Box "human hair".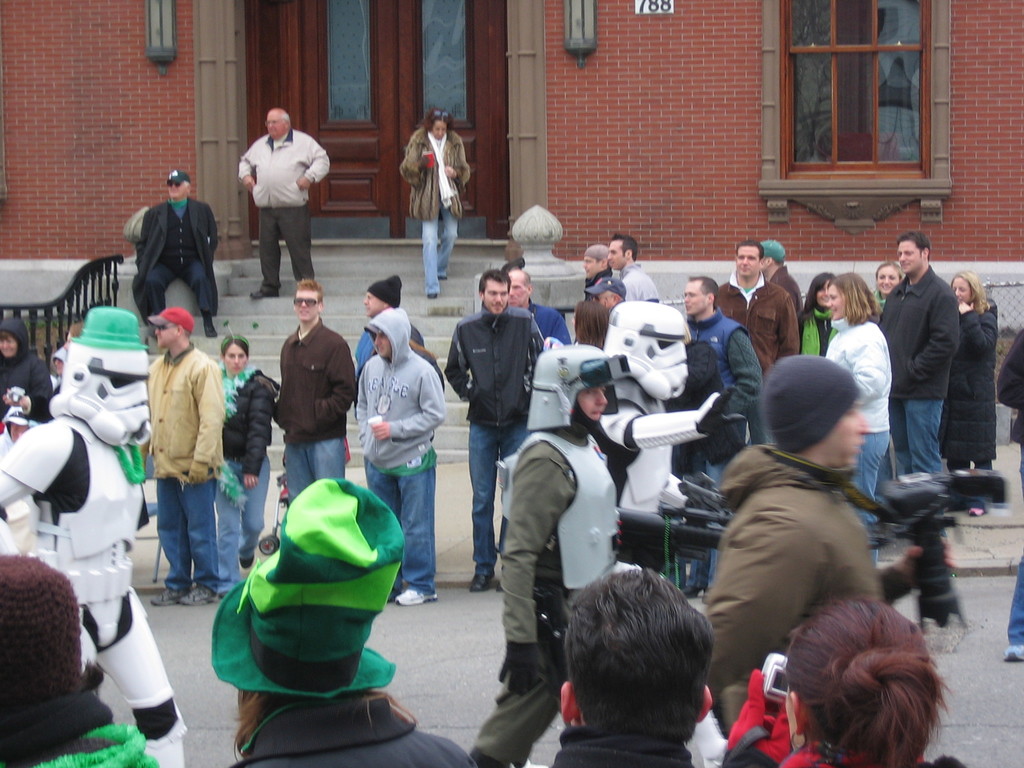
<region>280, 114, 292, 130</region>.
